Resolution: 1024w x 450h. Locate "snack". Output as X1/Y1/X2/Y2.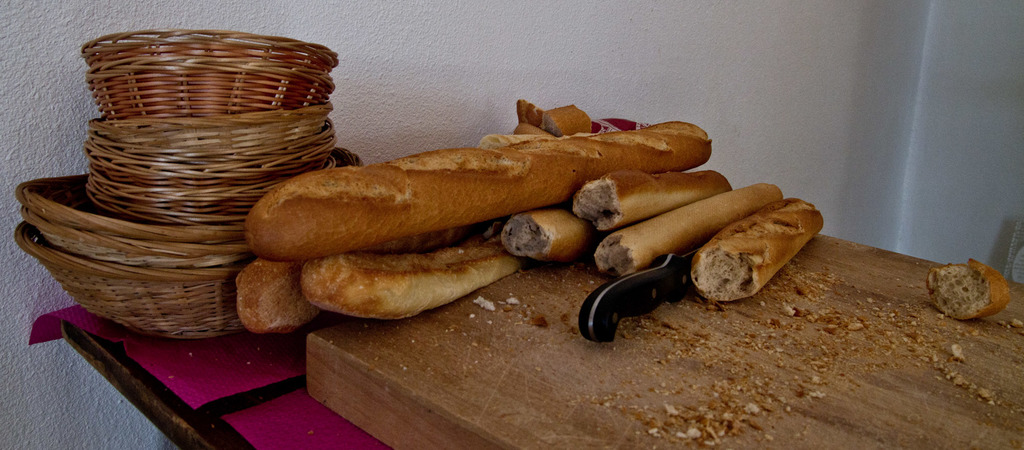
925/260/1011/319.
